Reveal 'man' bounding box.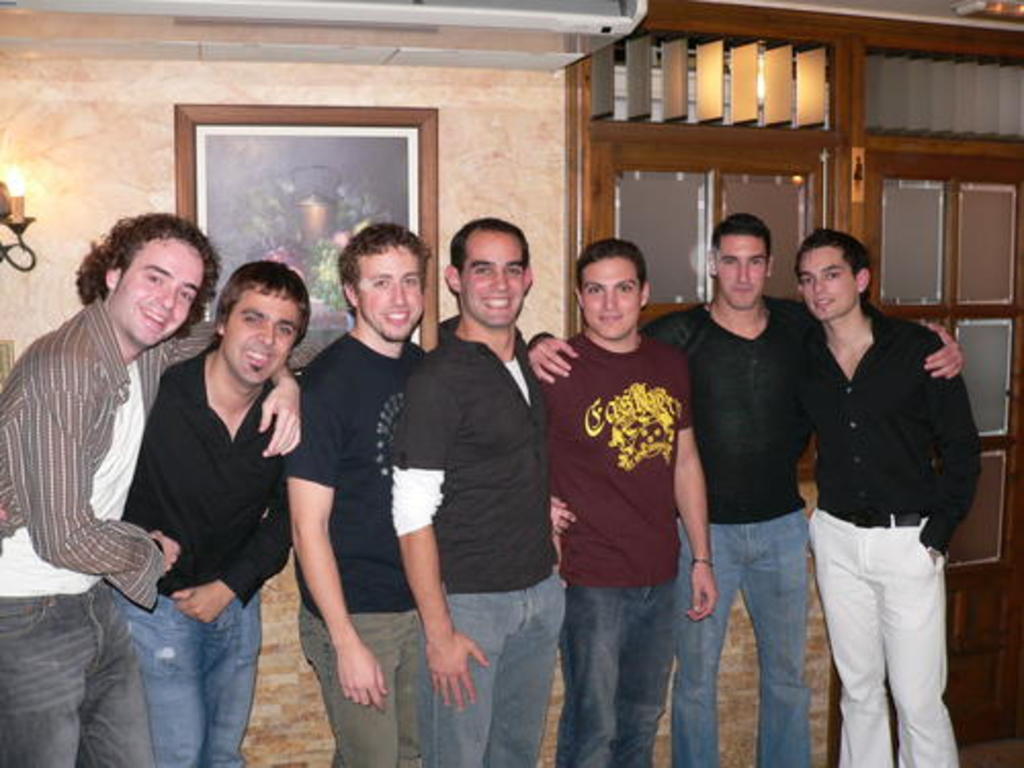
Revealed: {"x1": 530, "y1": 209, "x2": 963, "y2": 766}.
